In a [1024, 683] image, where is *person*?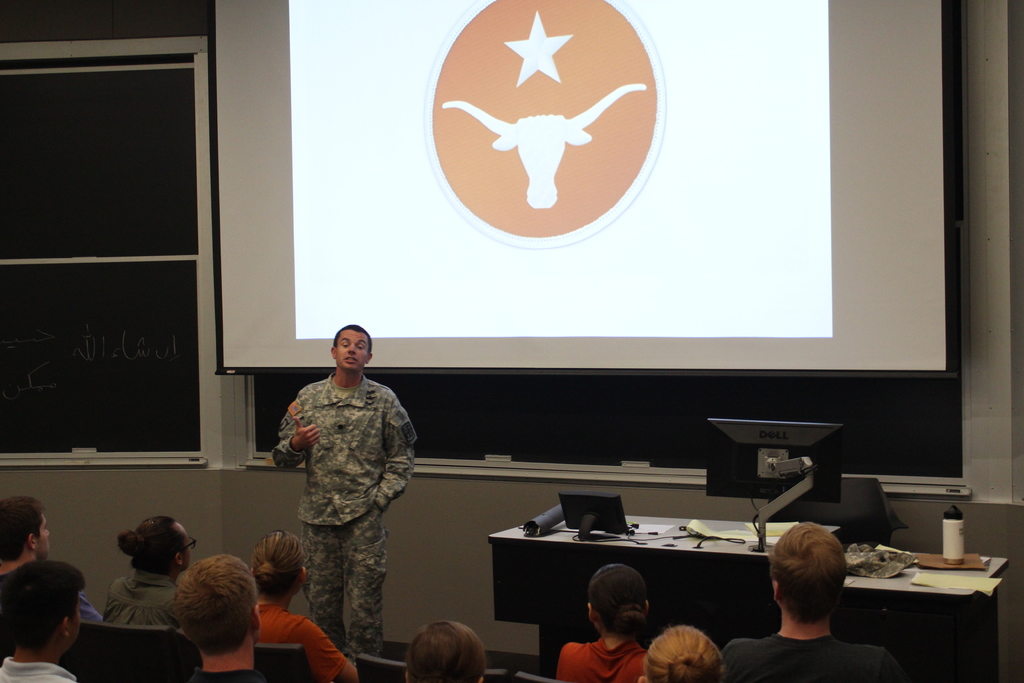
detection(0, 495, 106, 618).
